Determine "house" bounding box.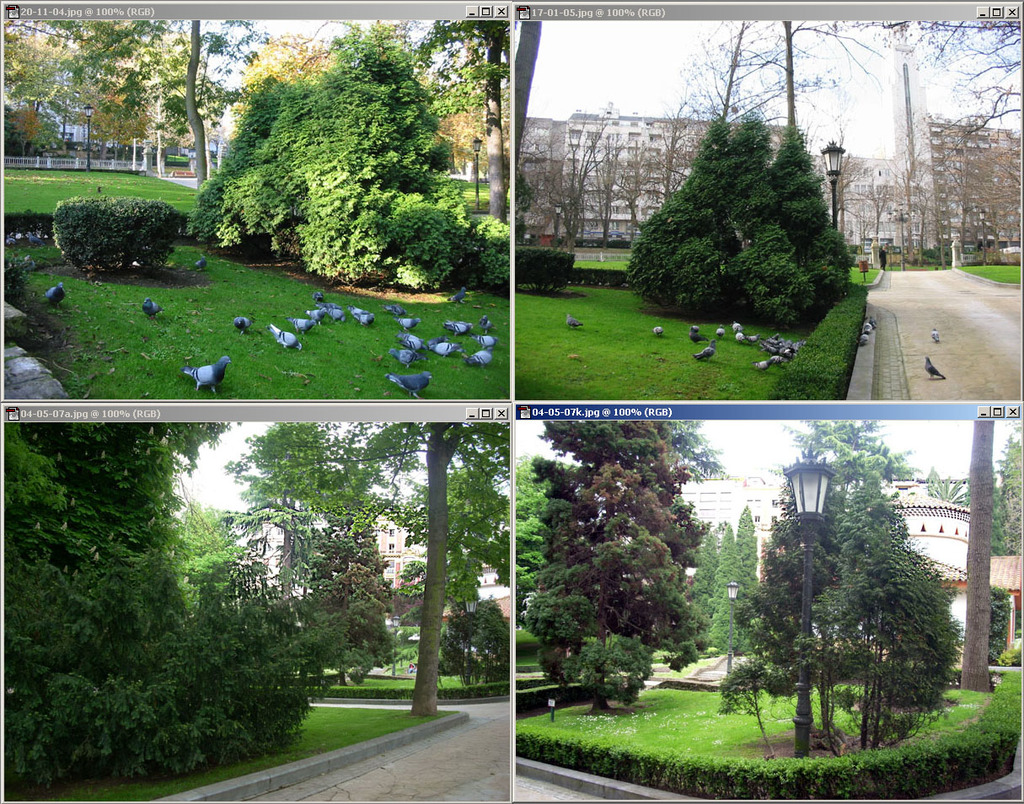
Determined: 918,121,1018,254.
